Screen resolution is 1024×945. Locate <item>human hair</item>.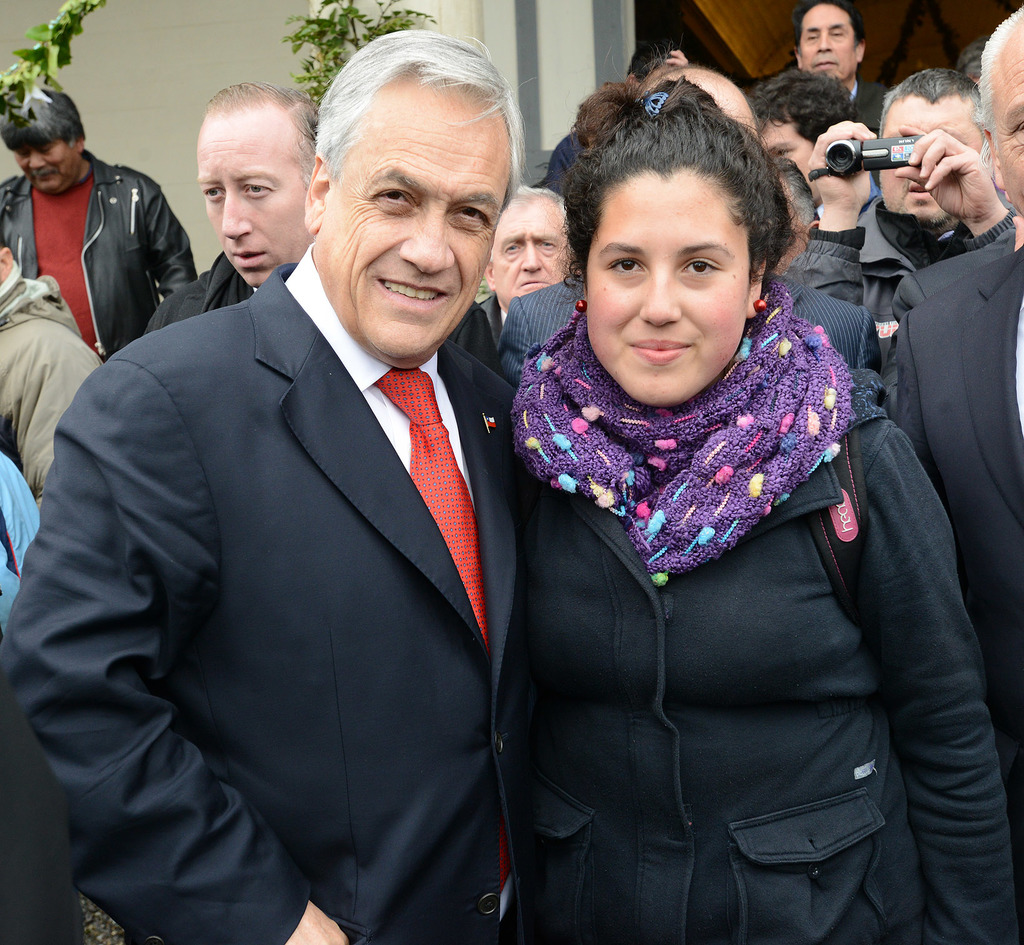
detection(0, 81, 88, 156).
